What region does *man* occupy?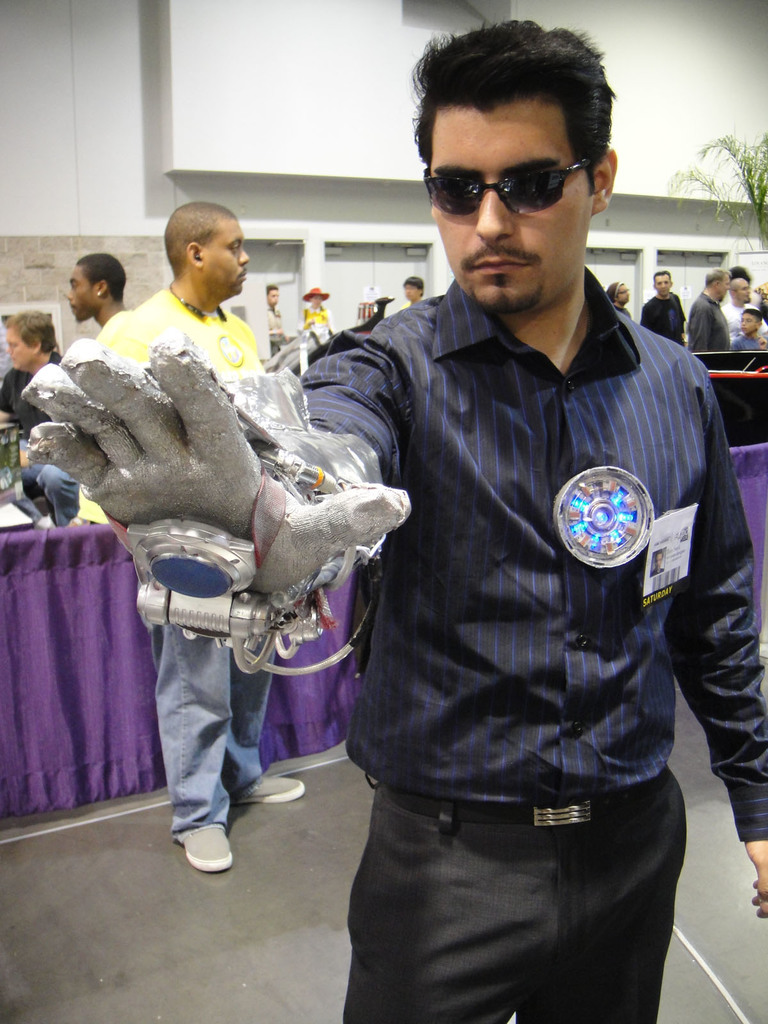
(264, 282, 294, 356).
